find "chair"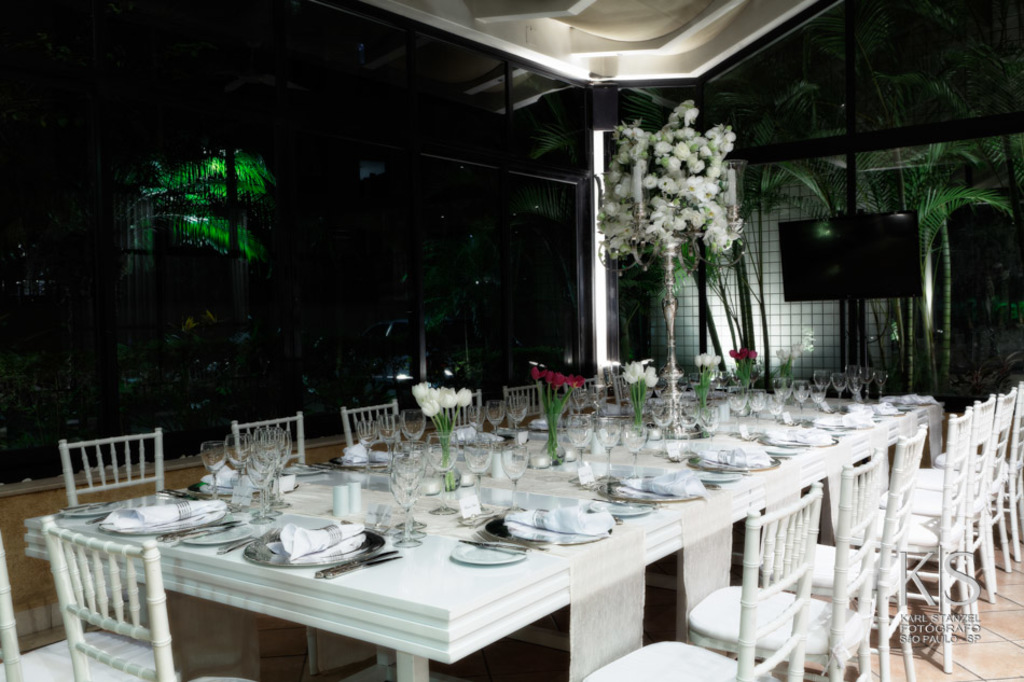
x1=600 y1=367 x2=638 y2=401
